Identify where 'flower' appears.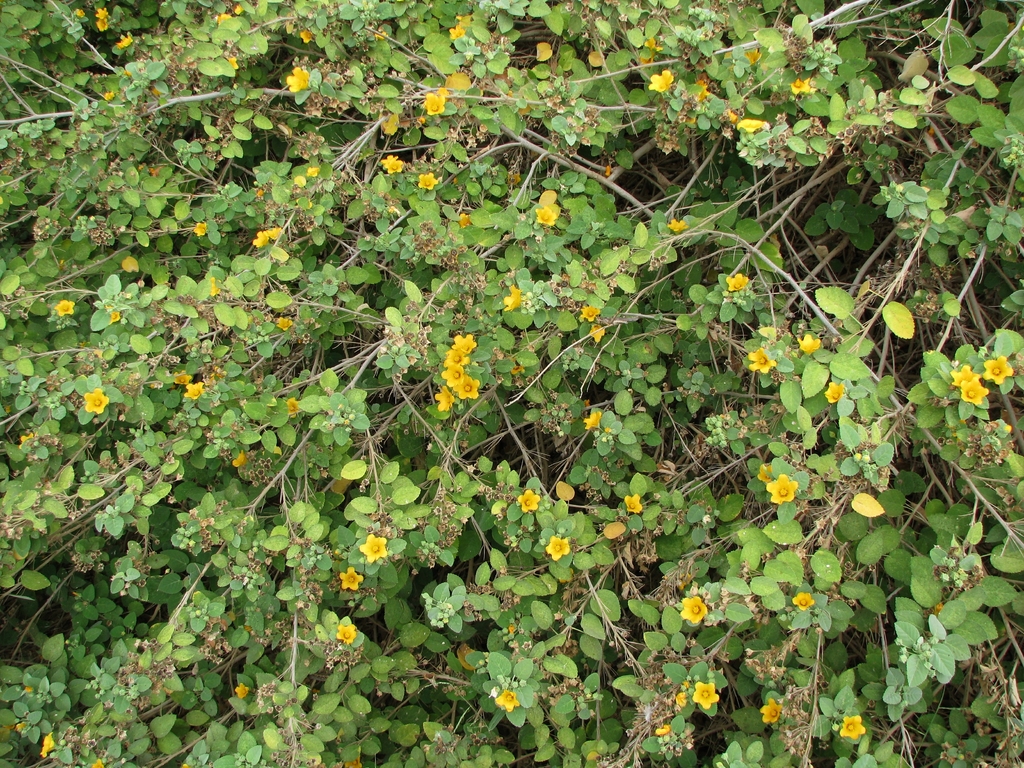
Appears at 17 33 31 44.
